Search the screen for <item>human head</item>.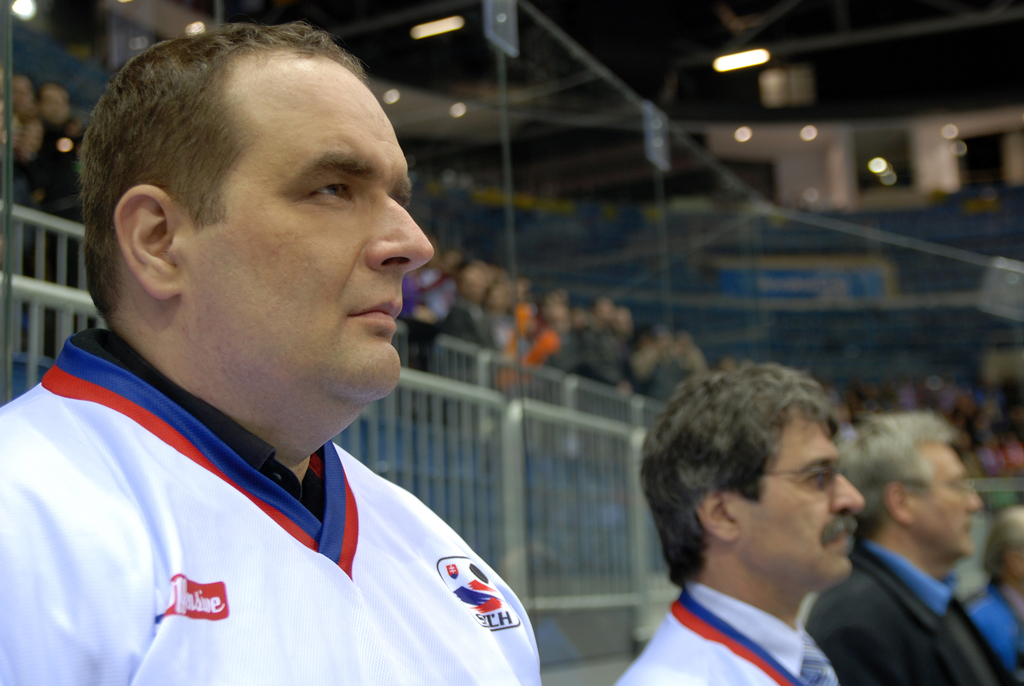
Found at 79, 22, 433, 430.
